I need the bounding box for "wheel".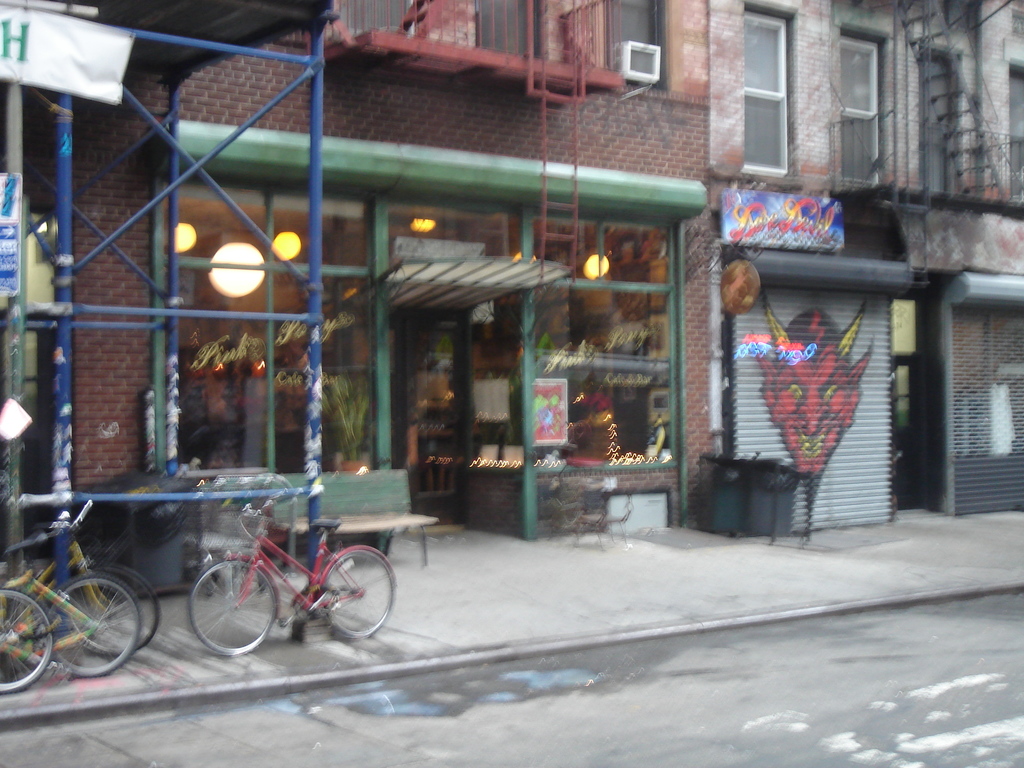
Here it is: (left=186, top=570, right=263, bottom=659).
